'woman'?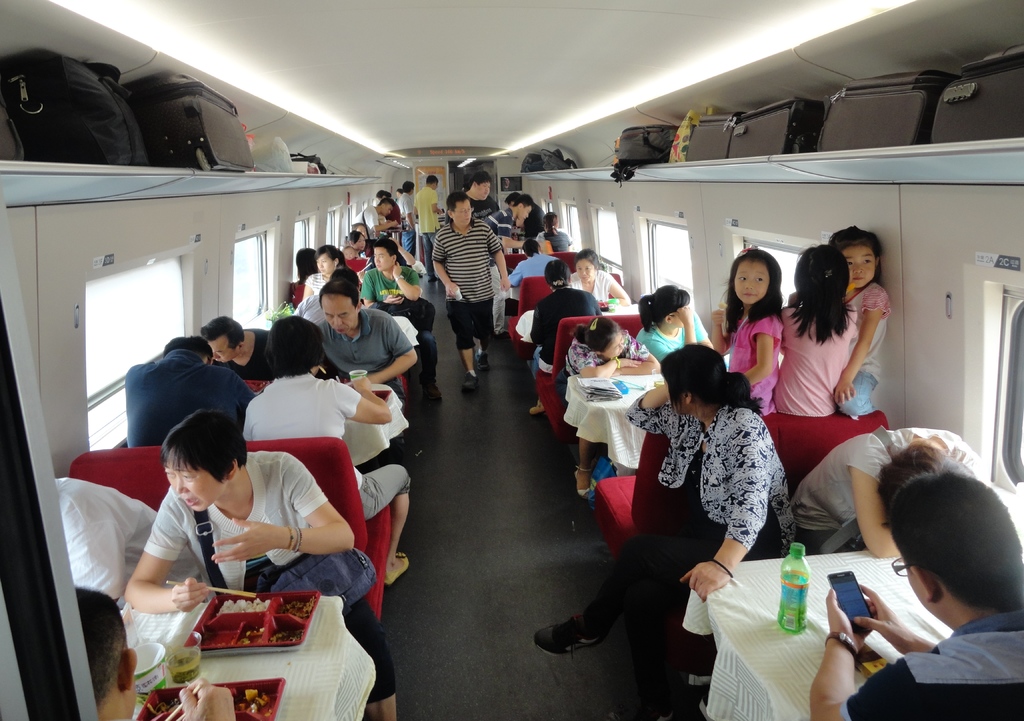
select_region(556, 315, 661, 507)
